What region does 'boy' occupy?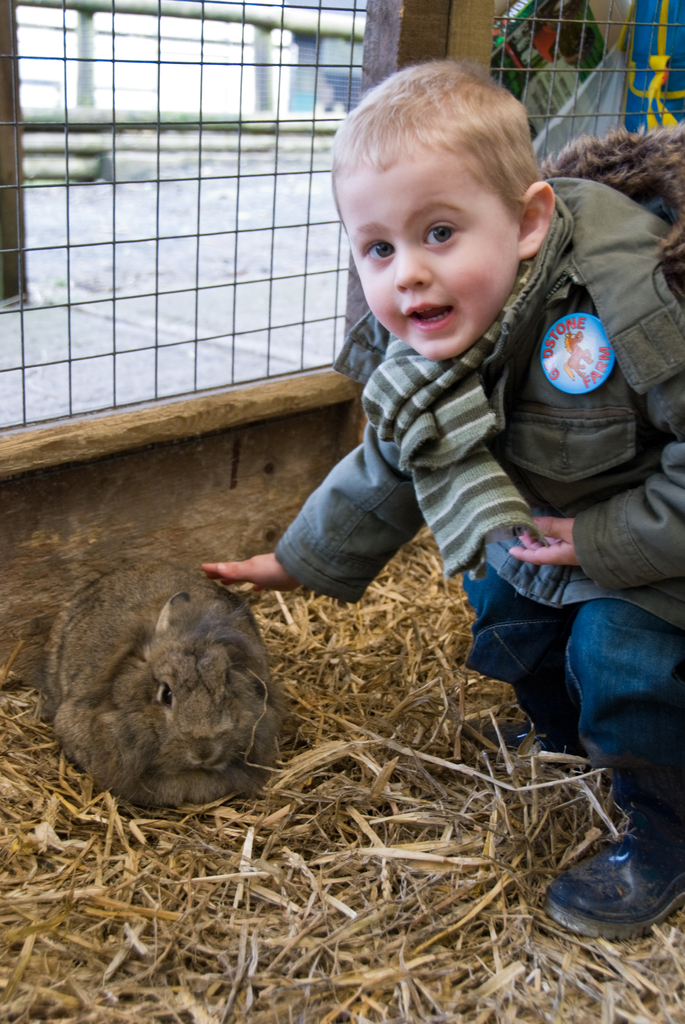
x1=199 y1=60 x2=684 y2=944.
